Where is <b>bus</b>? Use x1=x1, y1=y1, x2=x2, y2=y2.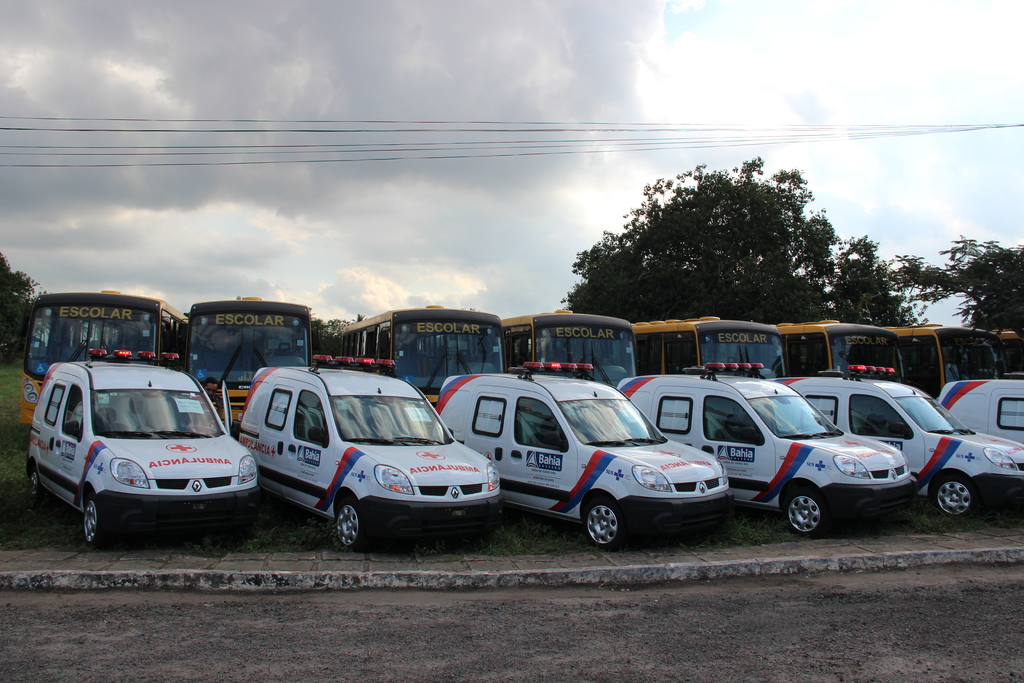
x1=20, y1=281, x2=189, y2=424.
